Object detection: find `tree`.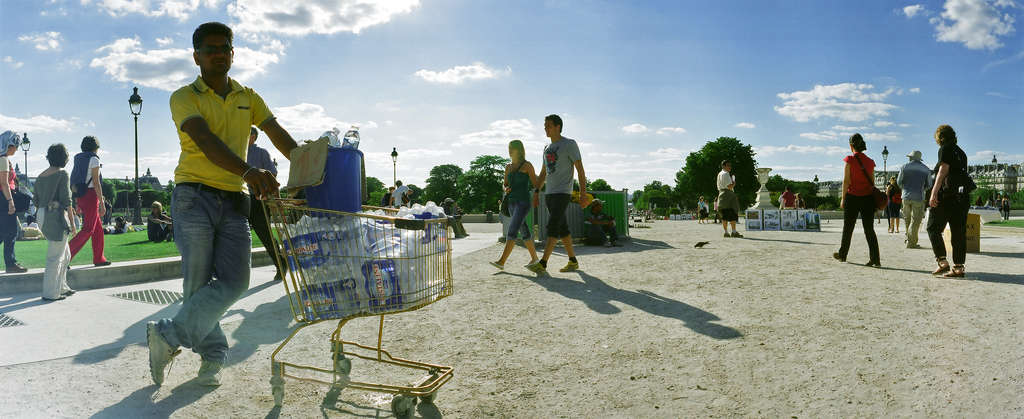
122 173 169 203.
